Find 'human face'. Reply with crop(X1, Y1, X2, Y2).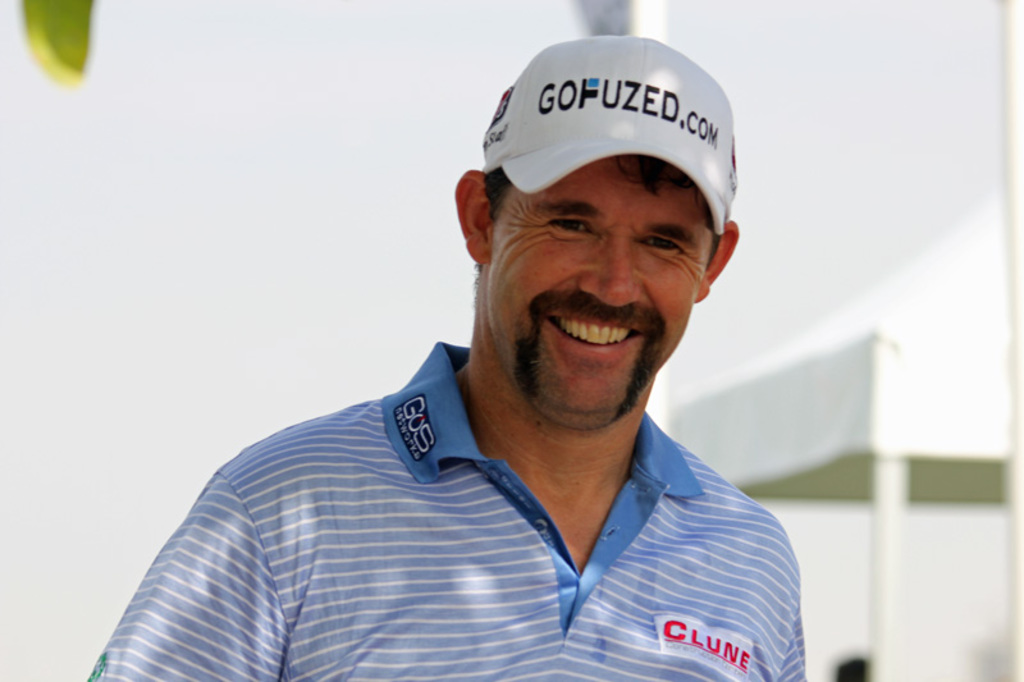
crop(486, 160, 712, 418).
